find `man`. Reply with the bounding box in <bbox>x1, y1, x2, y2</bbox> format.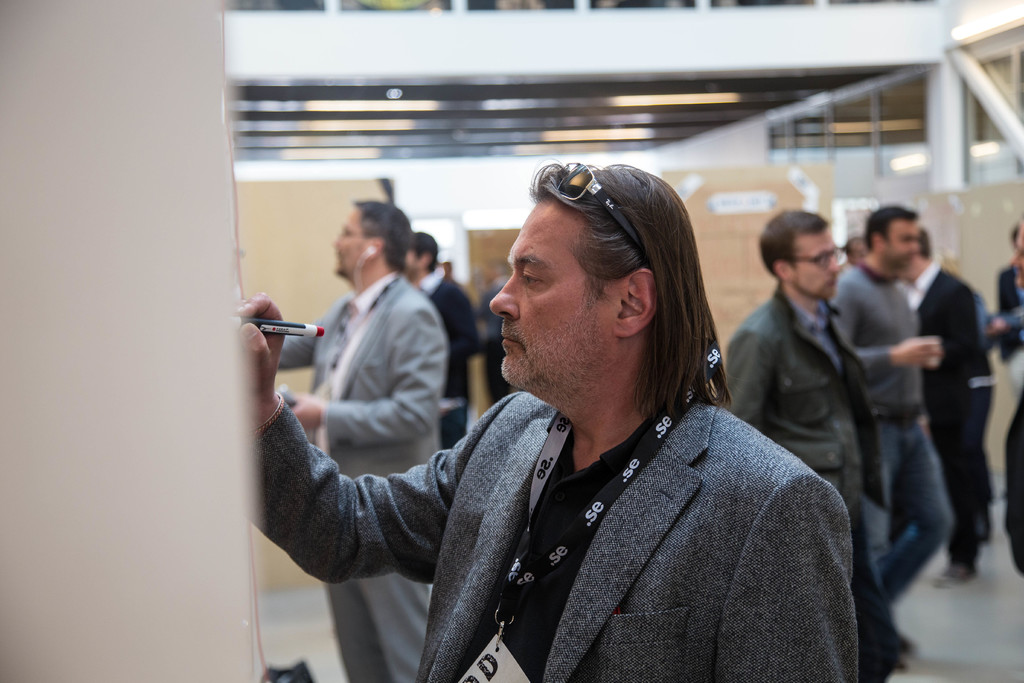
<bbox>835, 205, 952, 659</bbox>.
